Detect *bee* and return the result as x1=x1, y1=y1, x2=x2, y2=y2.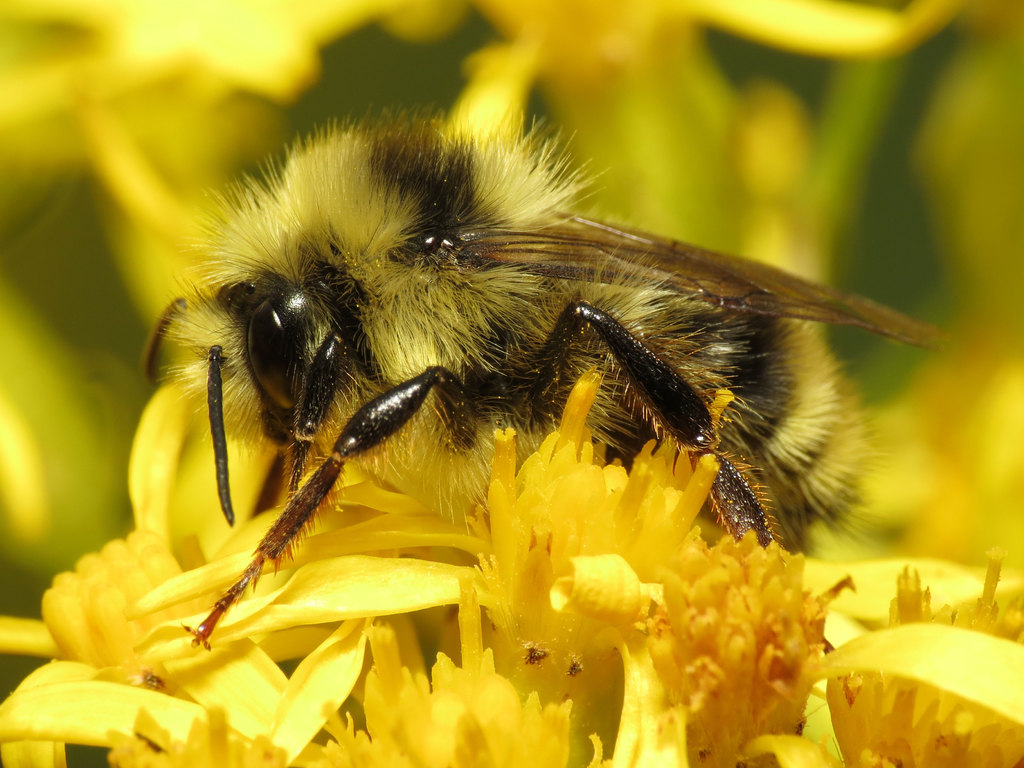
x1=140, y1=104, x2=935, y2=646.
